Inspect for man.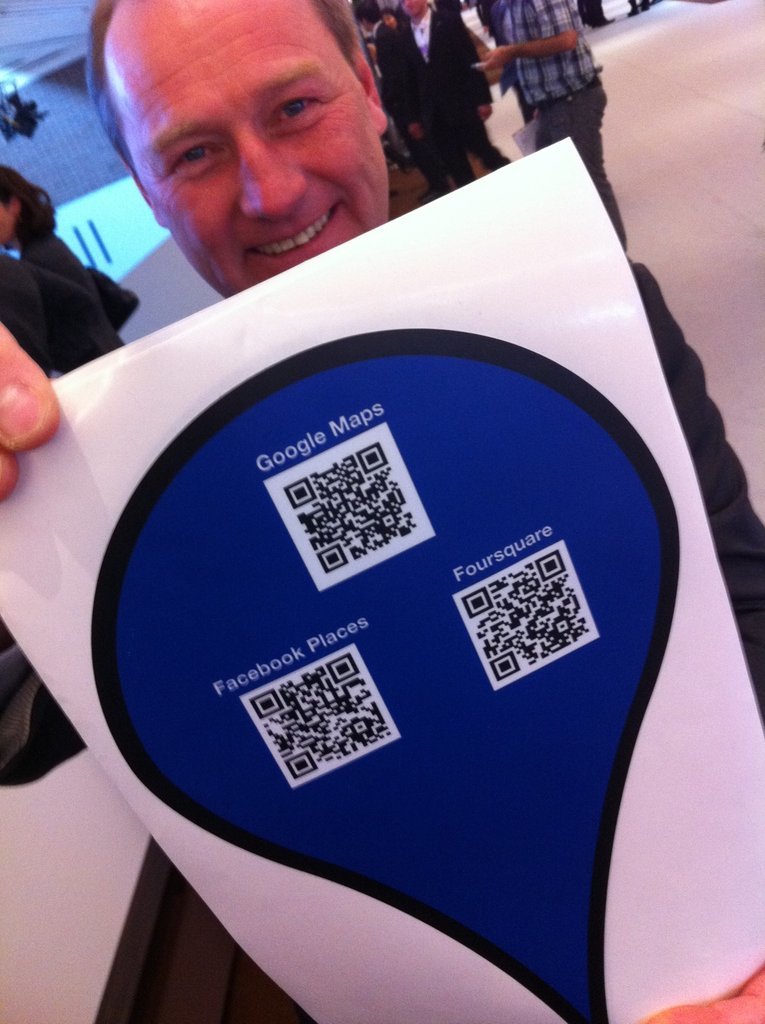
Inspection: (473, 0, 627, 246).
